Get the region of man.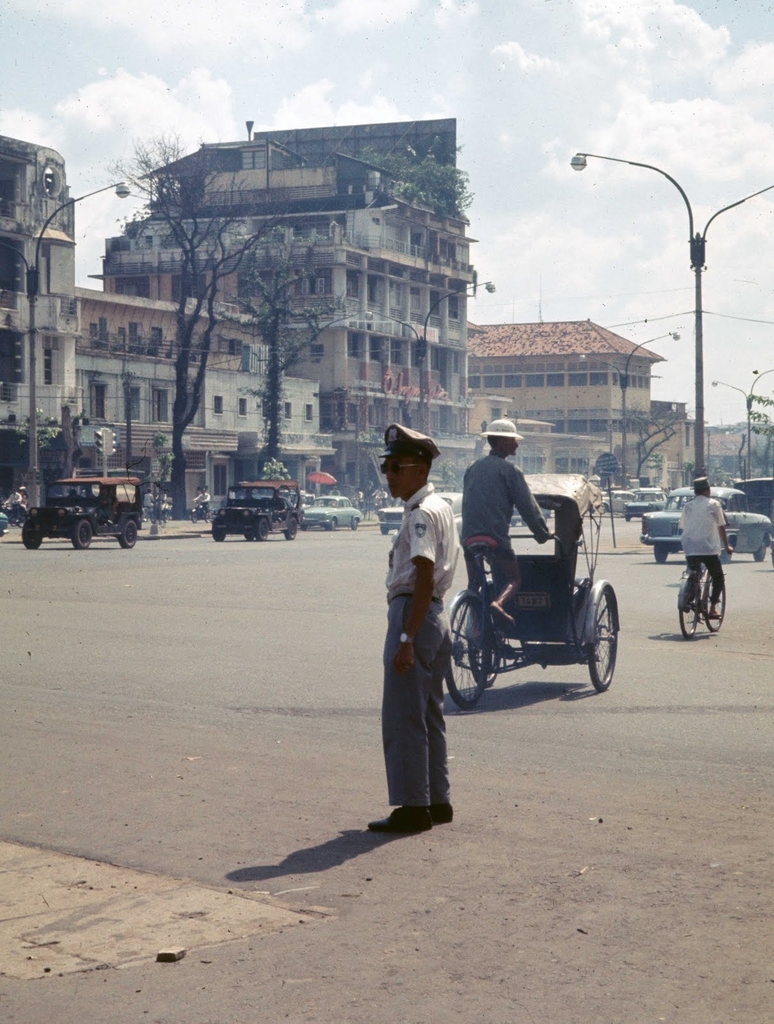
140 488 152 512.
